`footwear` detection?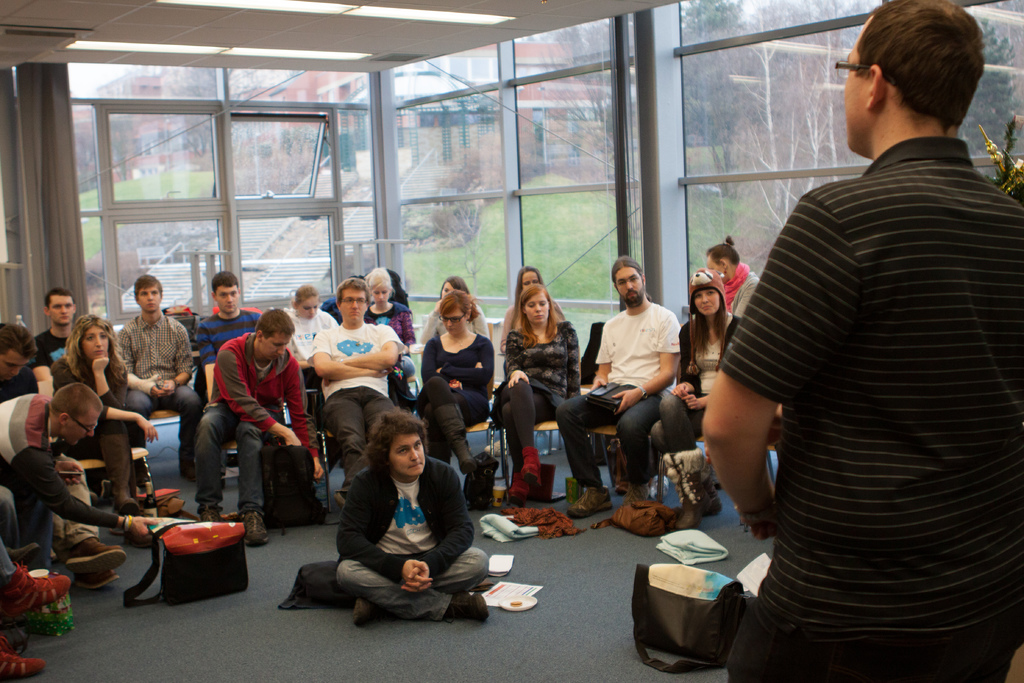
623, 472, 653, 504
